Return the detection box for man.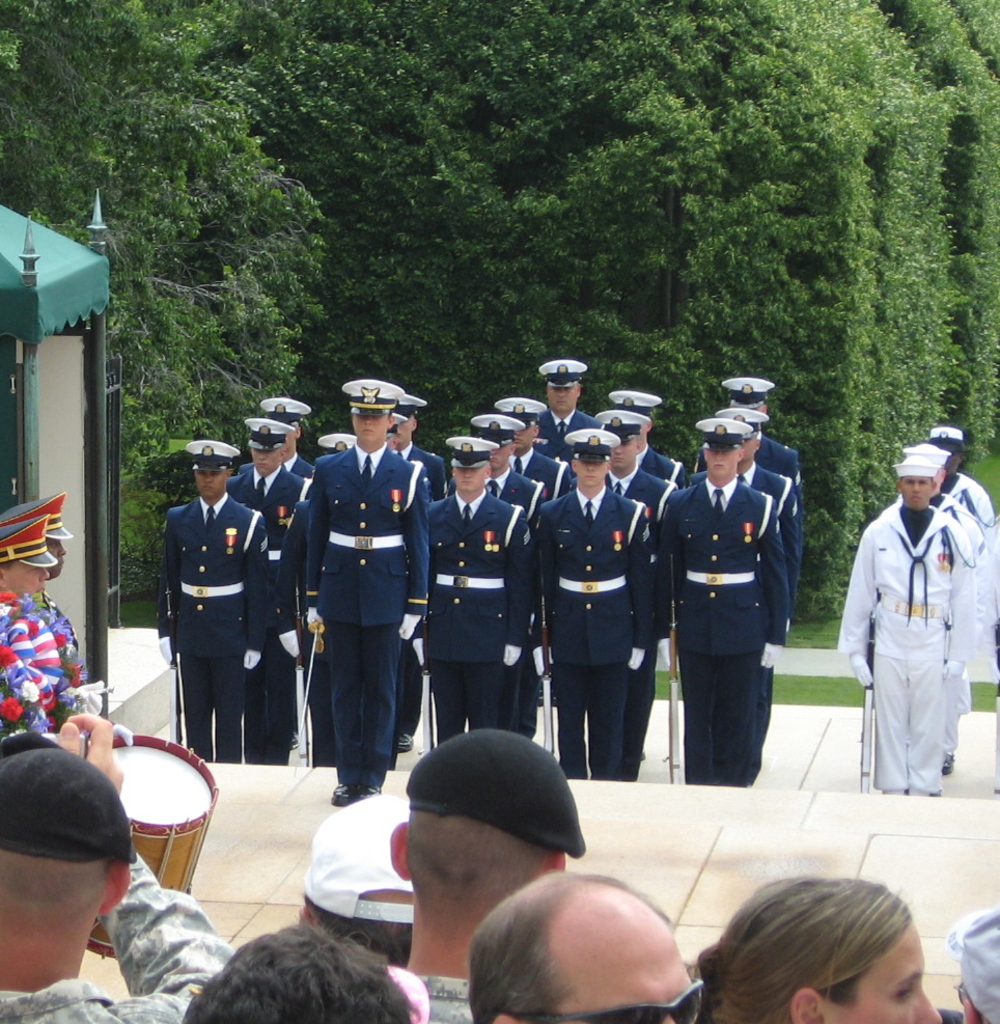
locate(714, 373, 798, 494).
